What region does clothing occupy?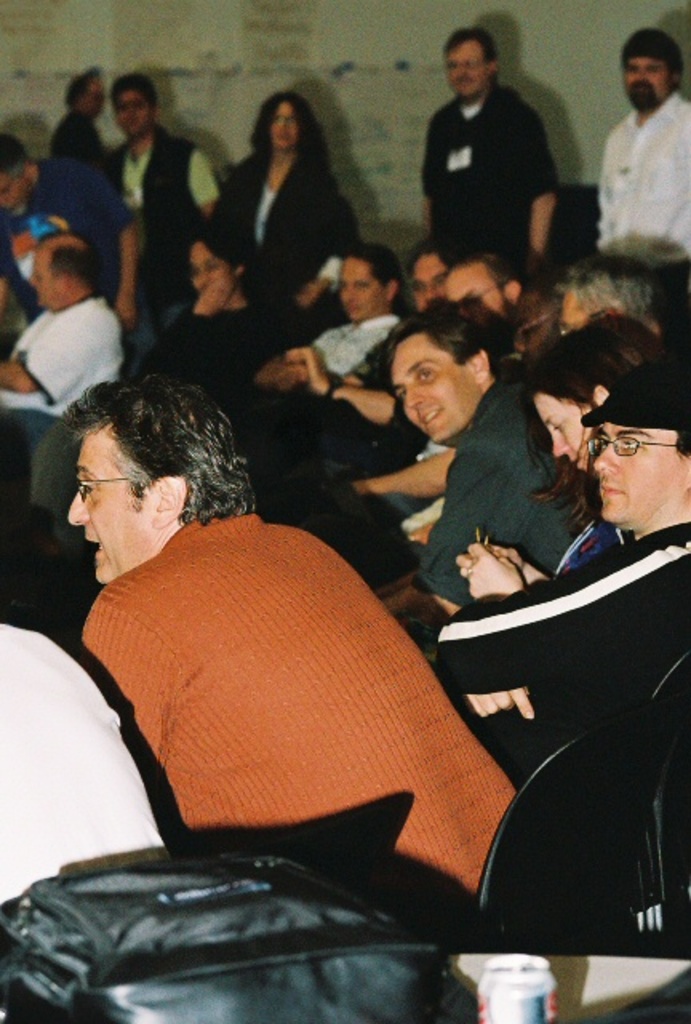
l=30, t=309, r=323, b=544.
